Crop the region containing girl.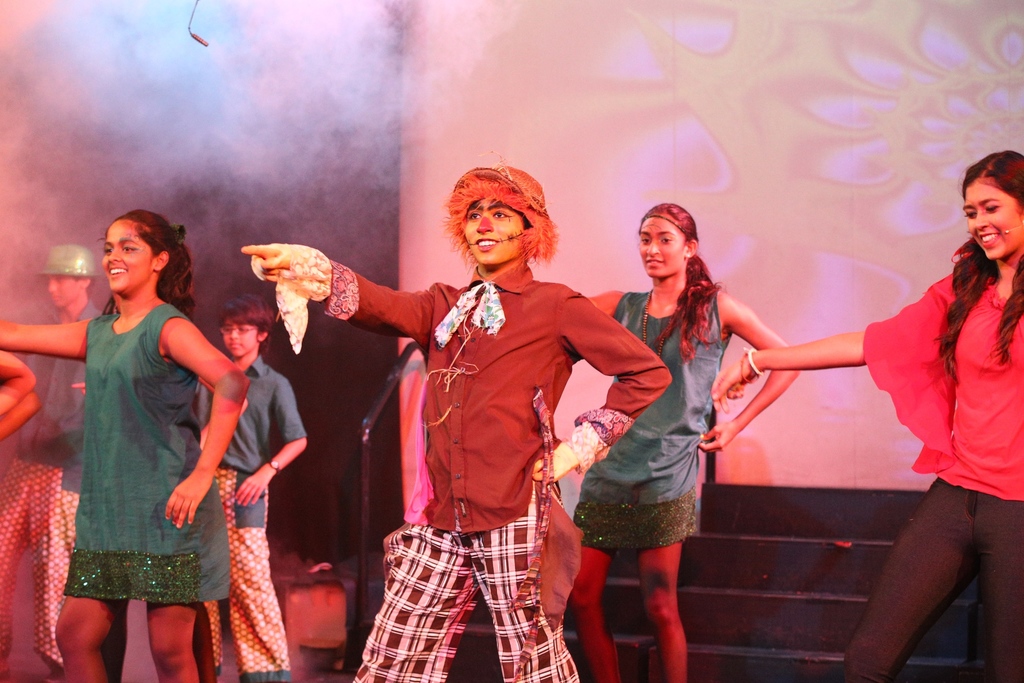
Crop region: (243, 170, 675, 682).
